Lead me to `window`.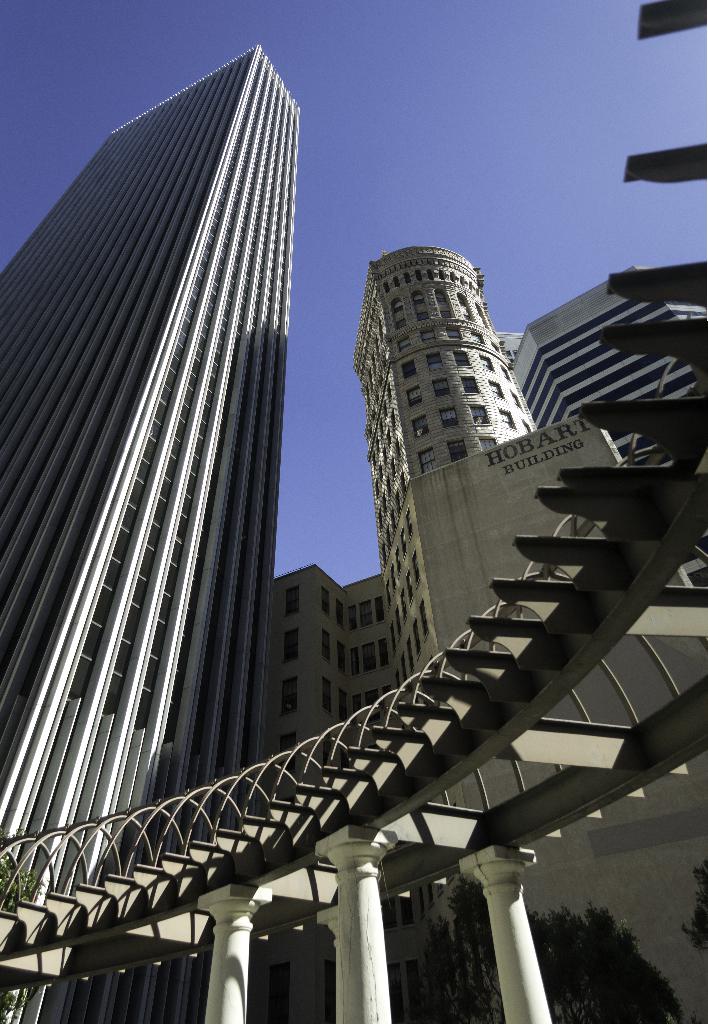
Lead to [left=380, top=294, right=406, bottom=333].
